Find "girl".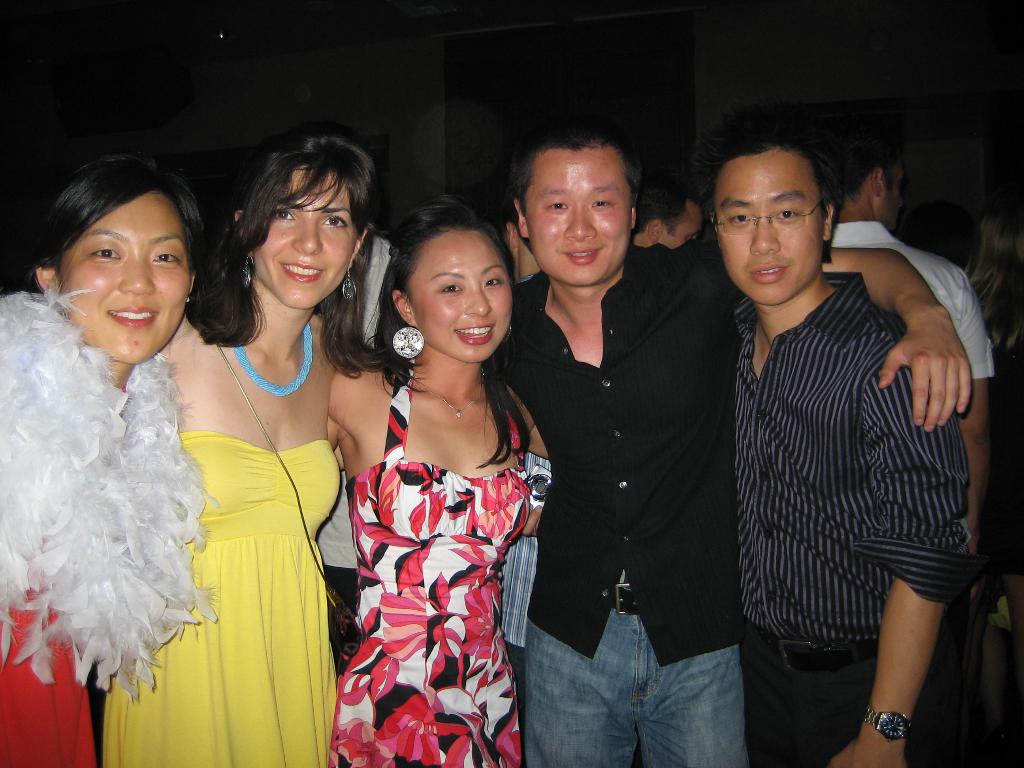
bbox(0, 150, 225, 767).
